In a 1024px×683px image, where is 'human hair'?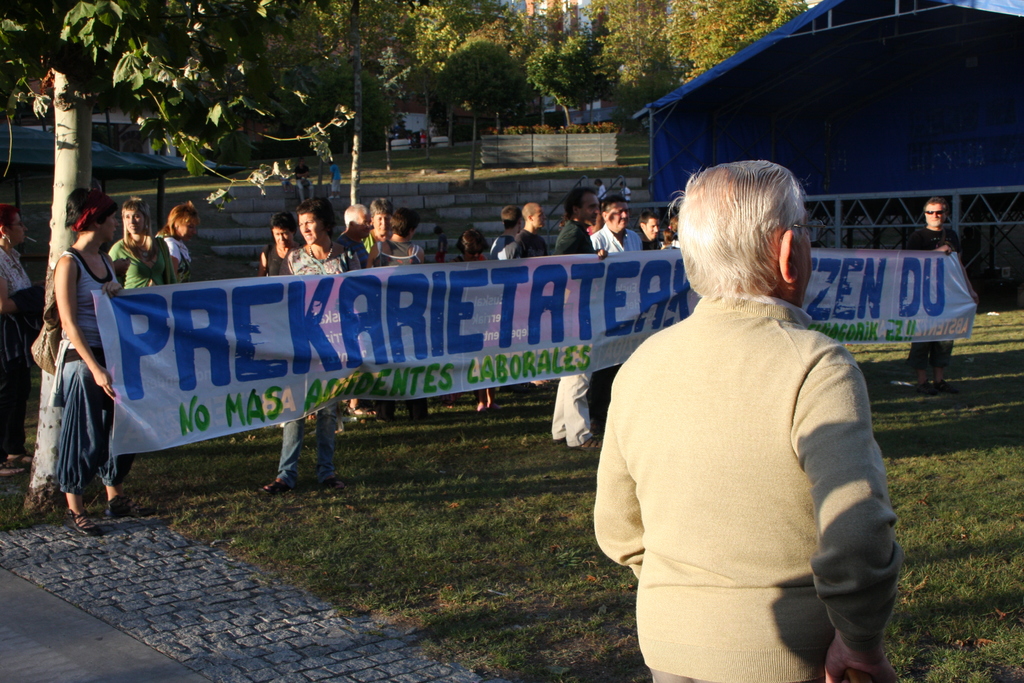
region(500, 205, 525, 230).
